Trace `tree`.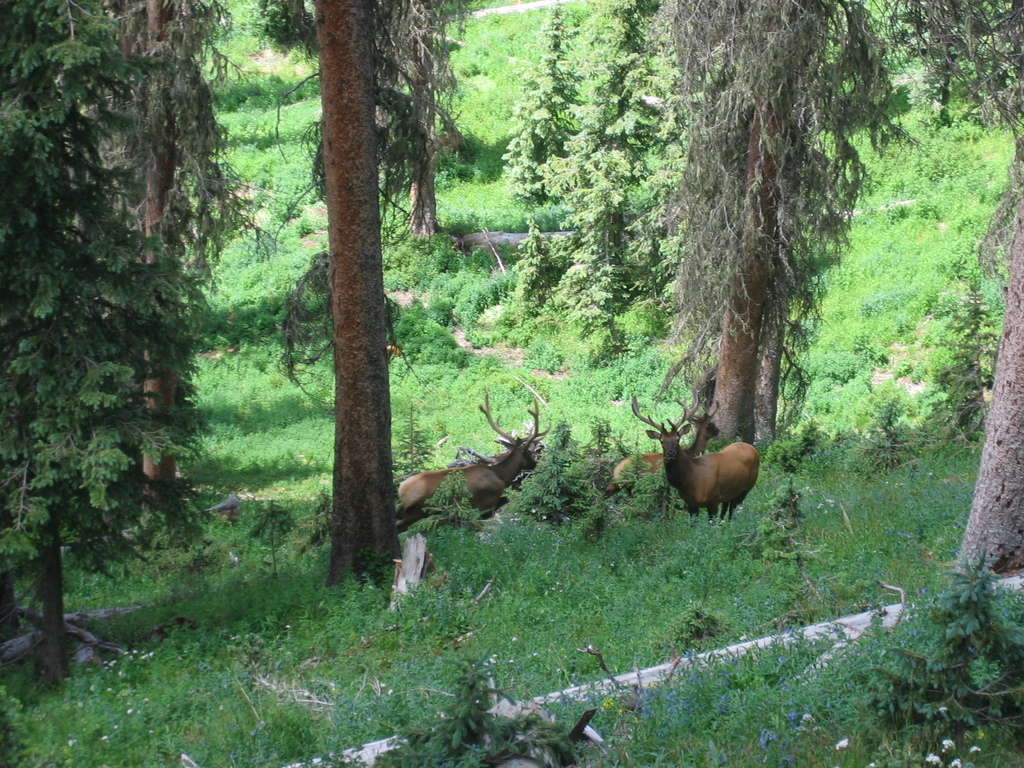
Traced to locate(494, 0, 596, 206).
